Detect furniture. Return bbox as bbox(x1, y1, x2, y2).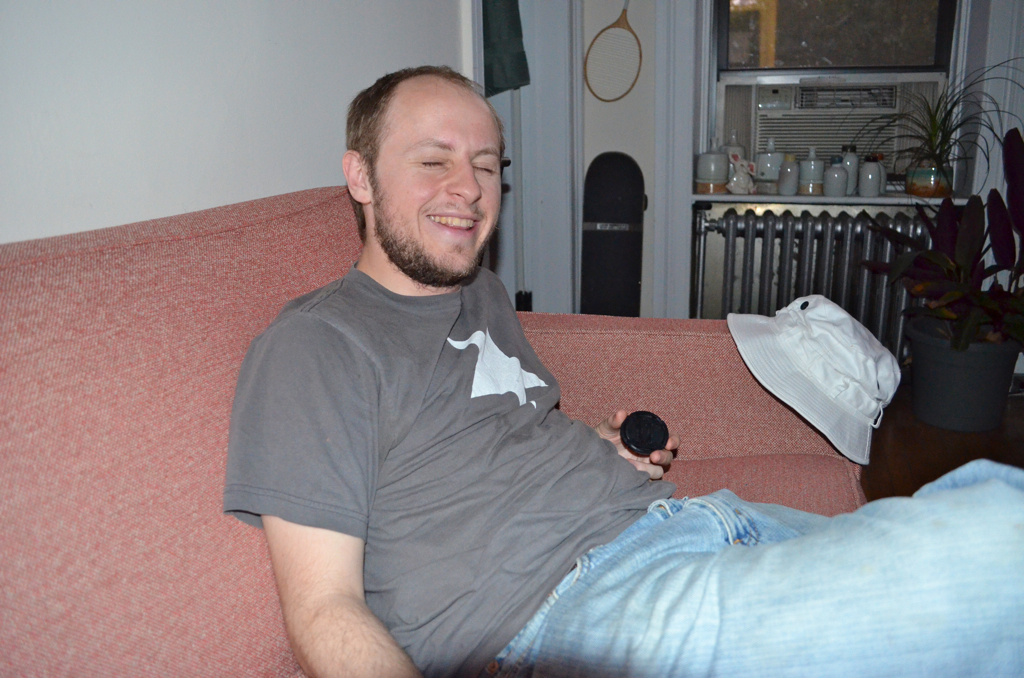
bbox(1, 182, 865, 677).
